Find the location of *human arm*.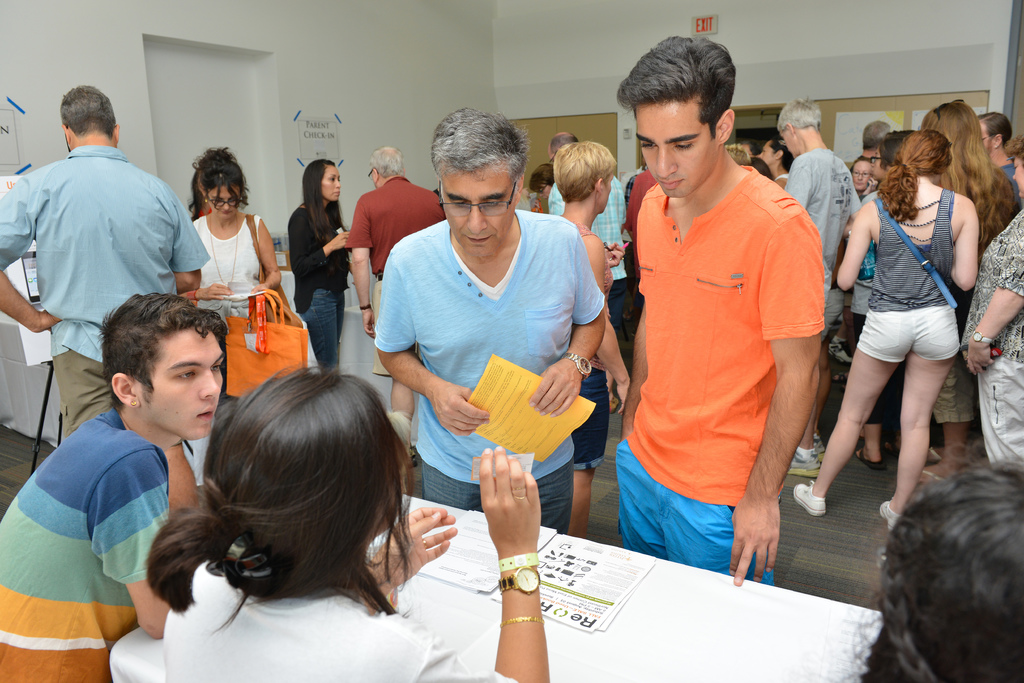
Location: x1=283 y1=209 x2=354 y2=273.
